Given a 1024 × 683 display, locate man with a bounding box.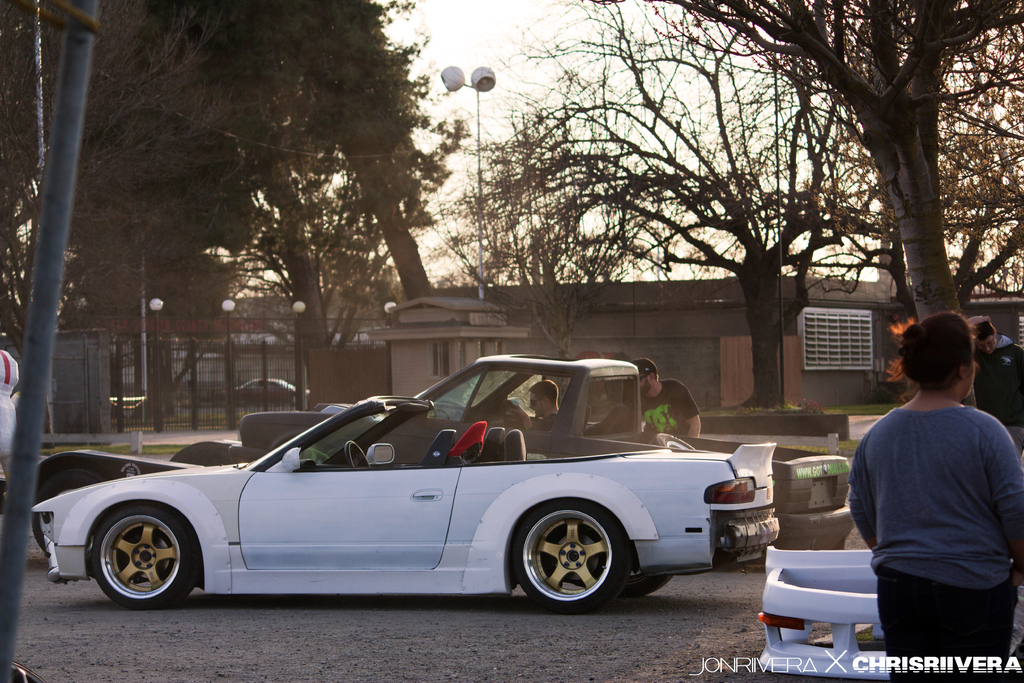
Located: box(499, 377, 560, 438).
